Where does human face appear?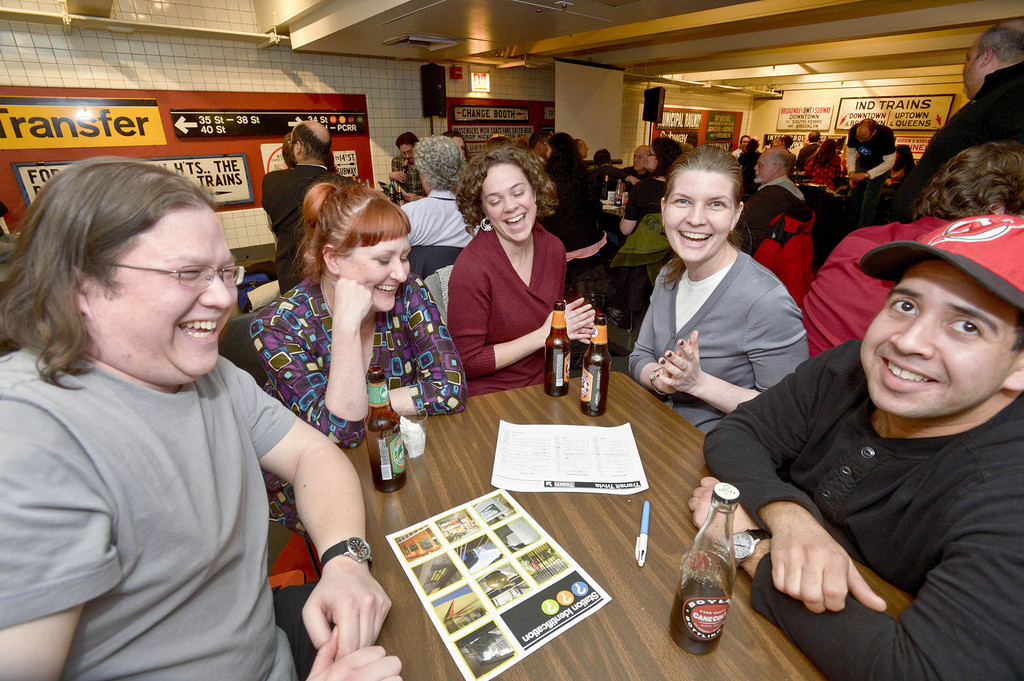
Appears at (x1=87, y1=215, x2=246, y2=381).
